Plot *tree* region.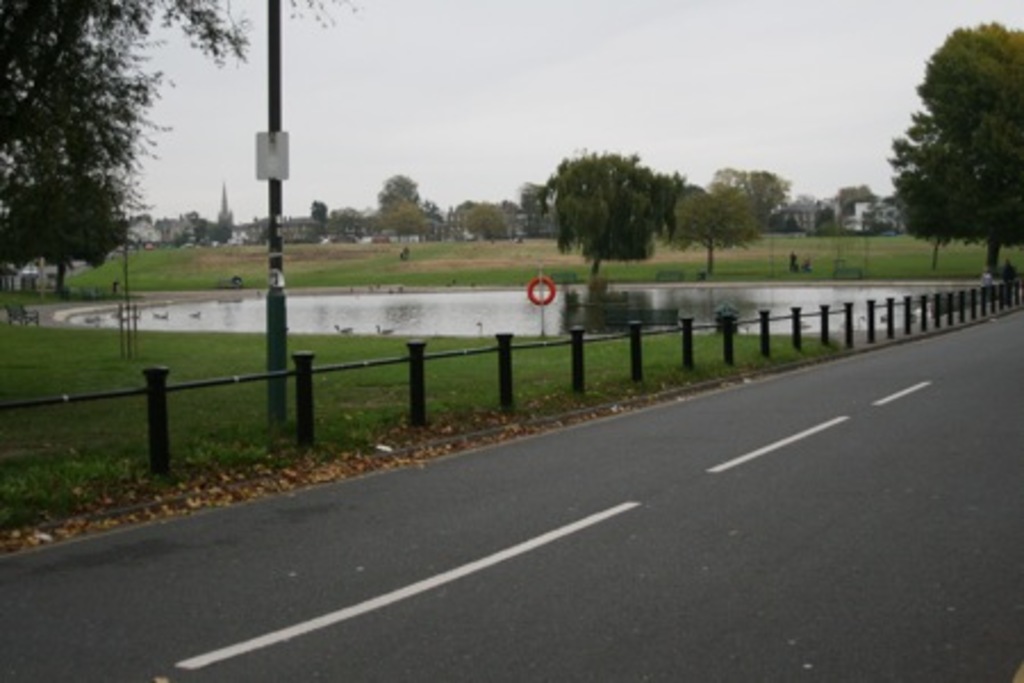
Plotted at [710, 164, 792, 225].
